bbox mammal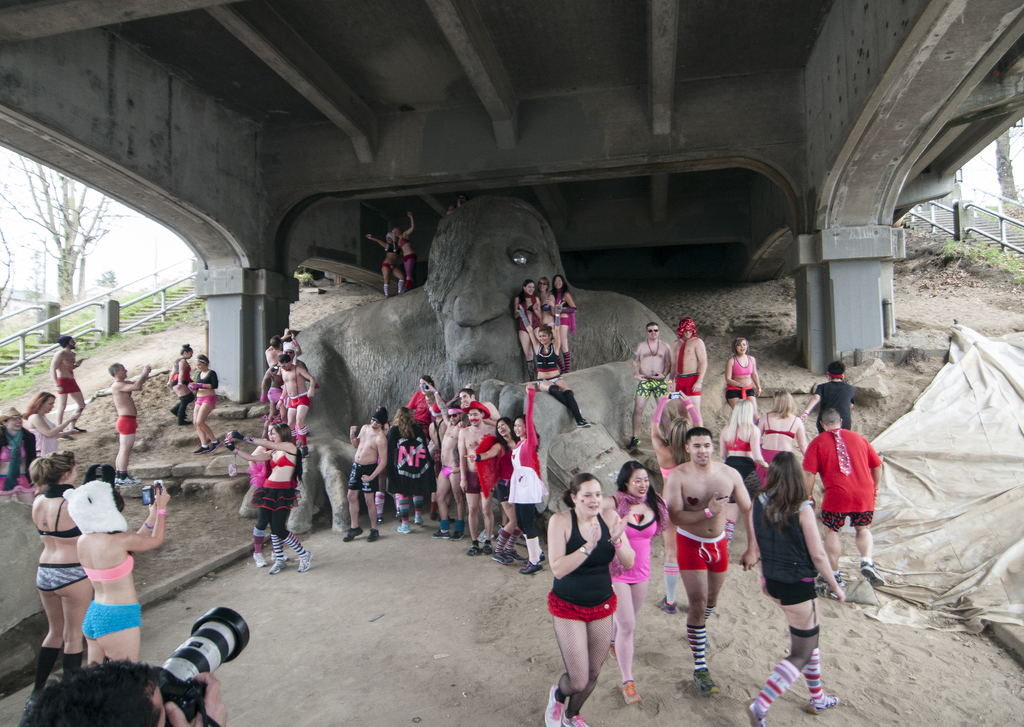
Rect(367, 234, 407, 300)
